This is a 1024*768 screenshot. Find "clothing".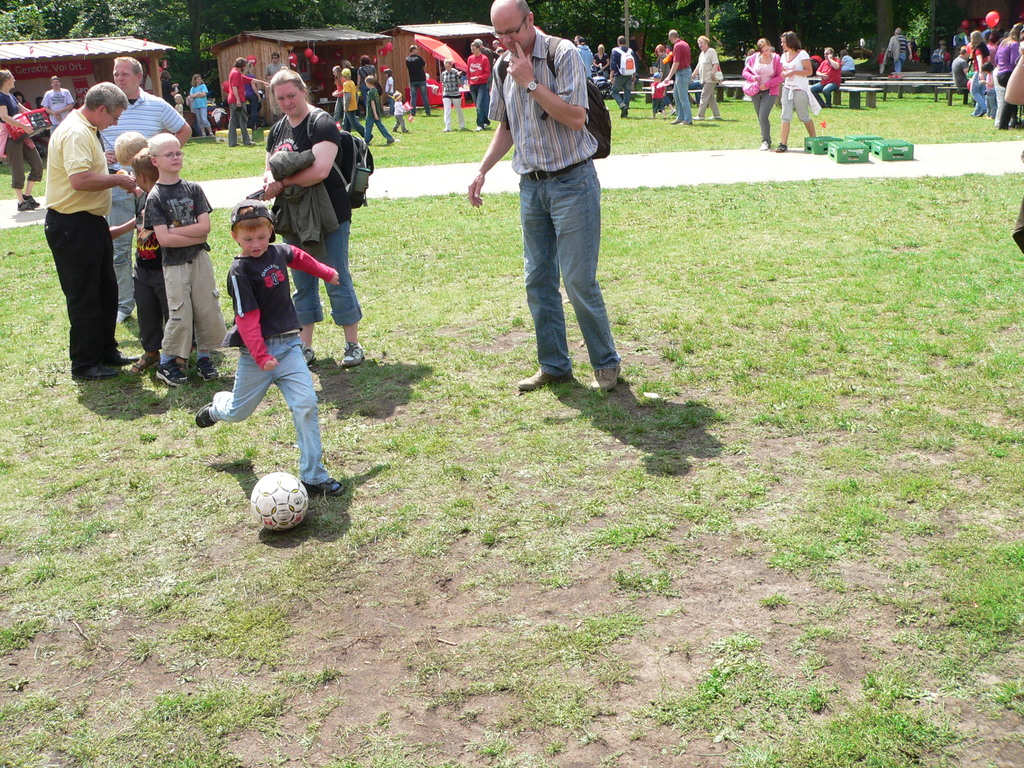
Bounding box: pyautogui.locateOnScreen(42, 83, 67, 127).
